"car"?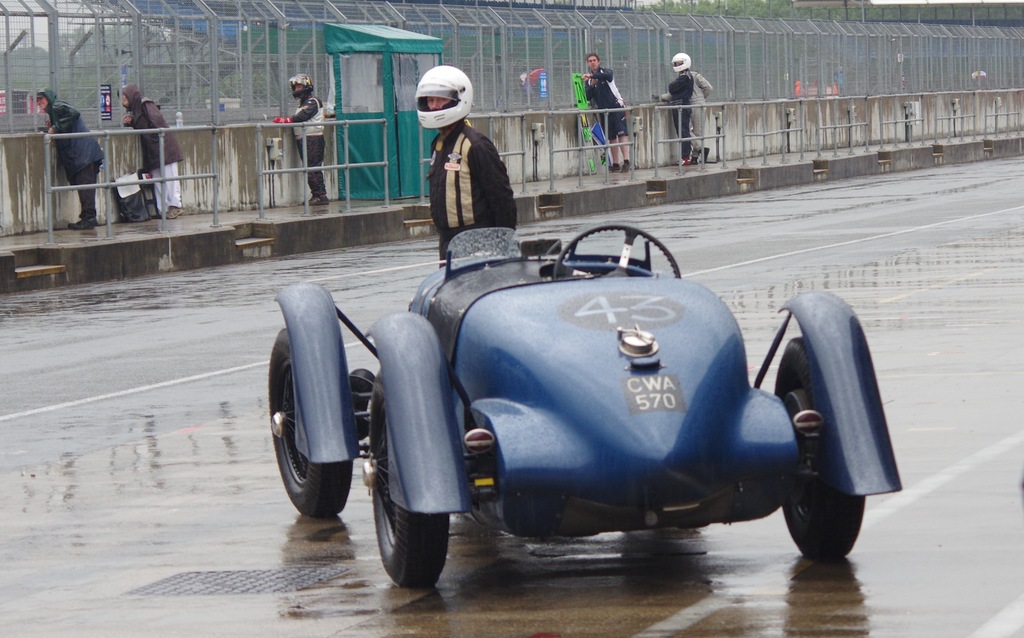
<region>272, 184, 906, 572</region>
